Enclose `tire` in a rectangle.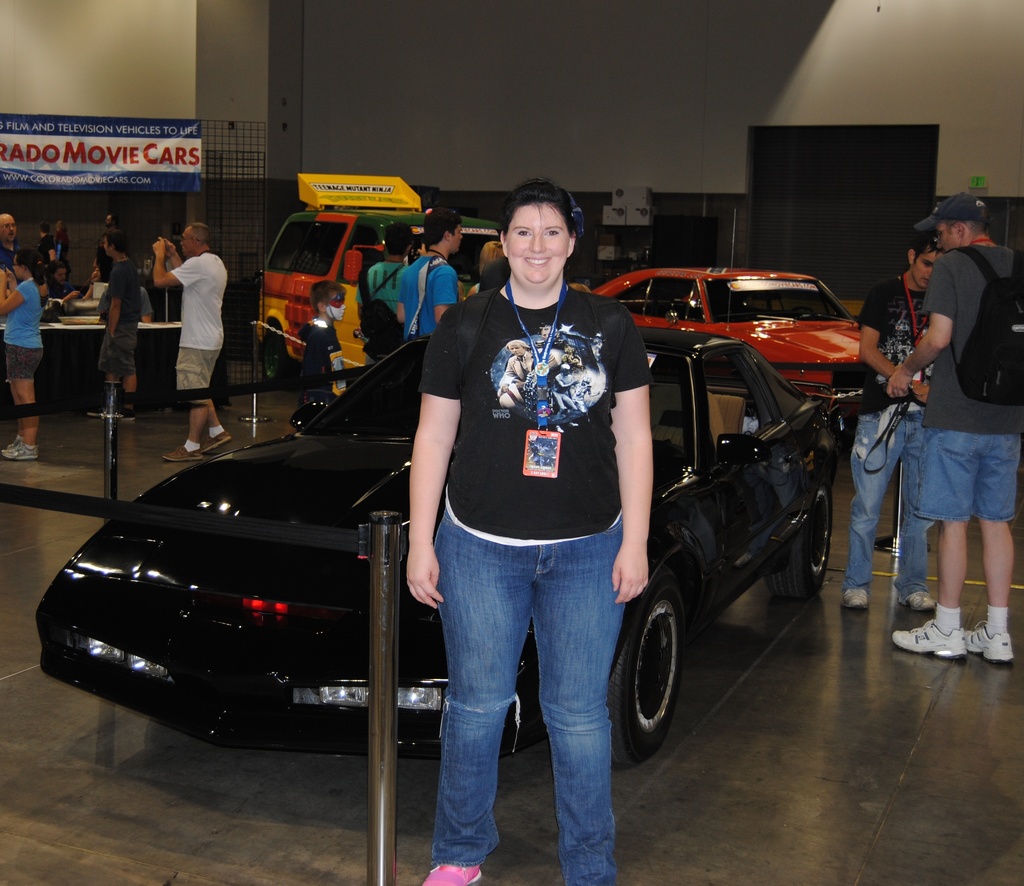
detection(607, 565, 686, 764).
